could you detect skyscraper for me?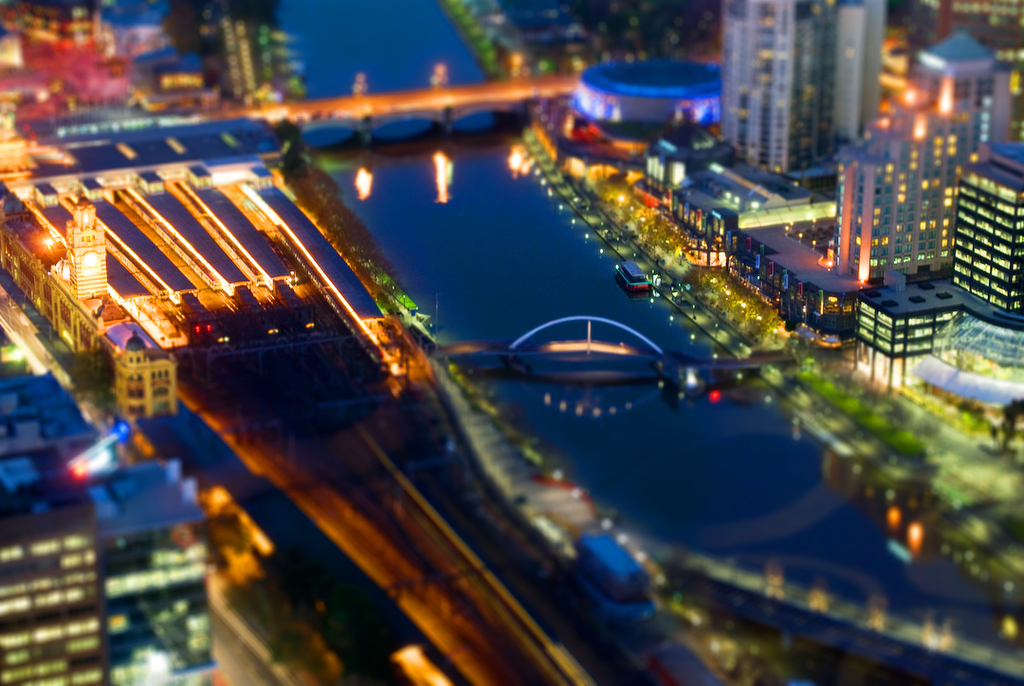
Detection result: crop(832, 94, 972, 304).
